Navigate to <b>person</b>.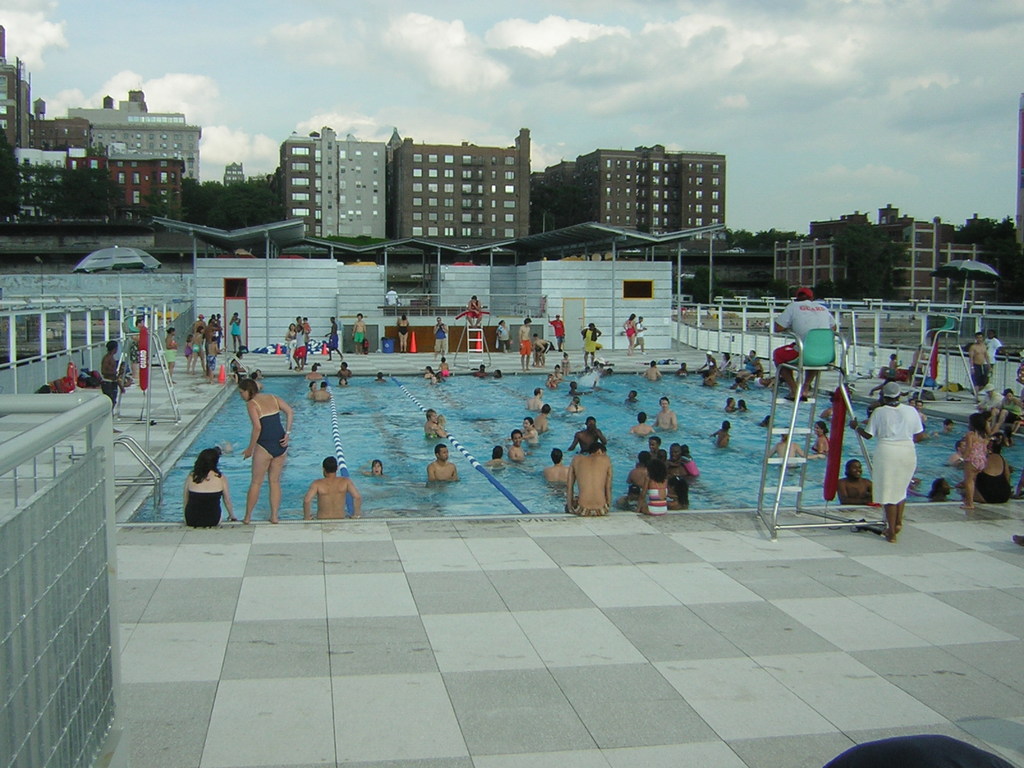
Navigation target: detection(228, 363, 242, 379).
